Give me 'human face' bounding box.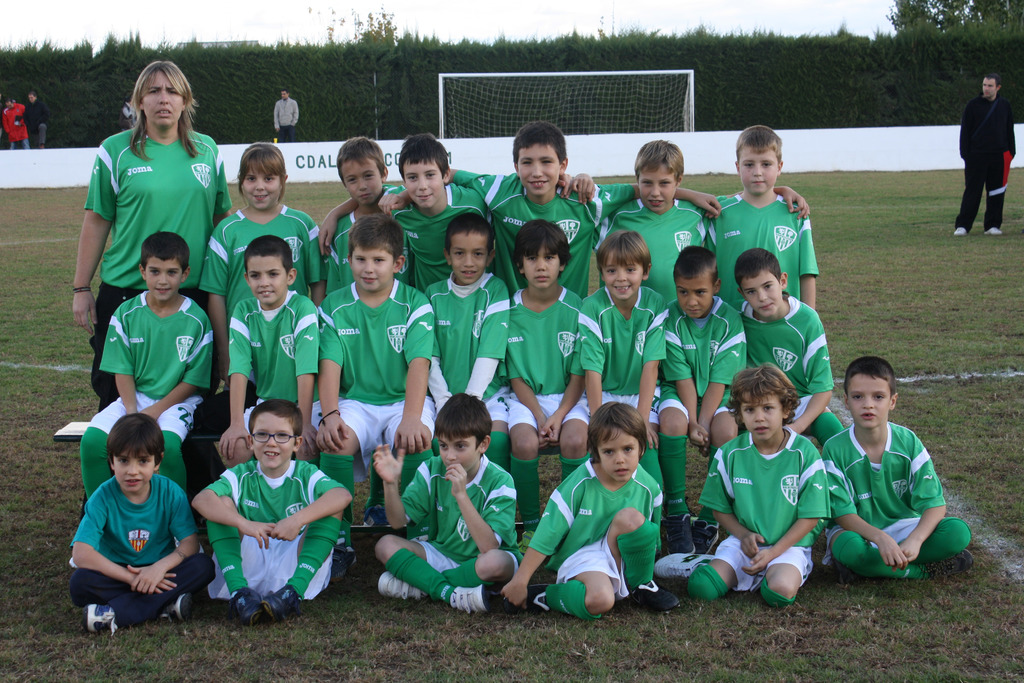
locate(740, 145, 778, 195).
